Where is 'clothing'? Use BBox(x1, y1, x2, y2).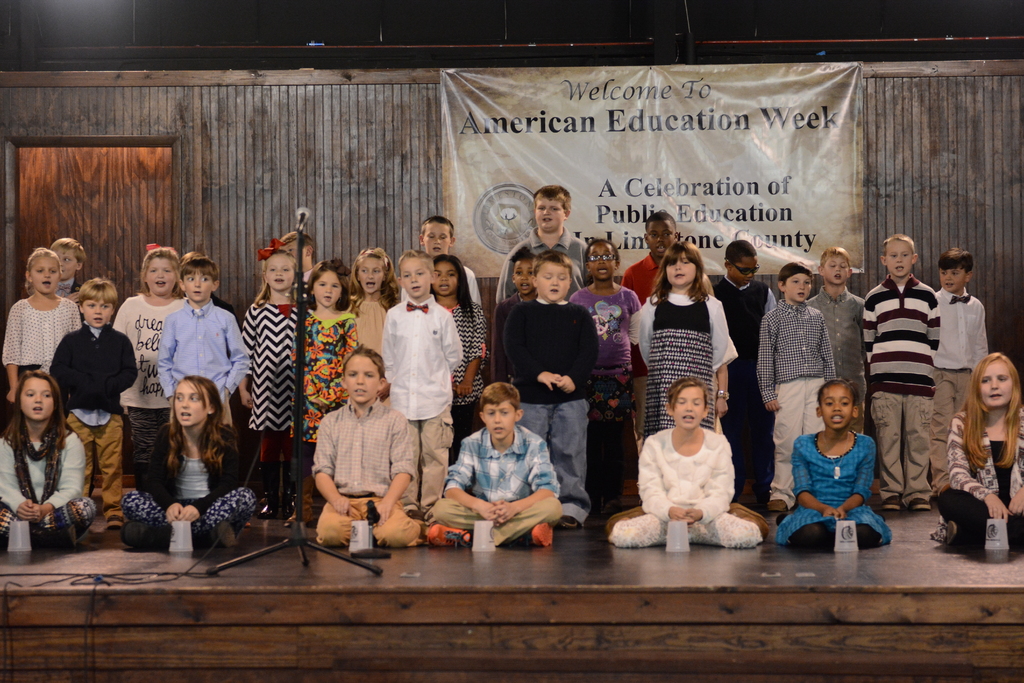
BBox(59, 319, 154, 415).
